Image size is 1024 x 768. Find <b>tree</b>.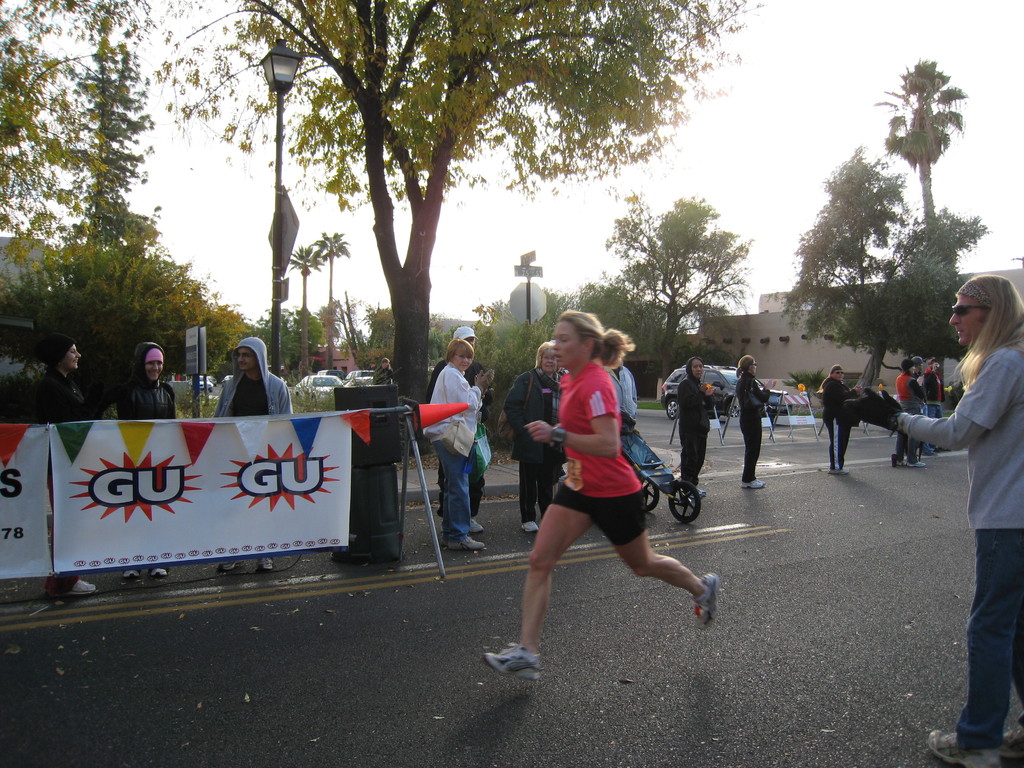
[0, 224, 266, 433].
